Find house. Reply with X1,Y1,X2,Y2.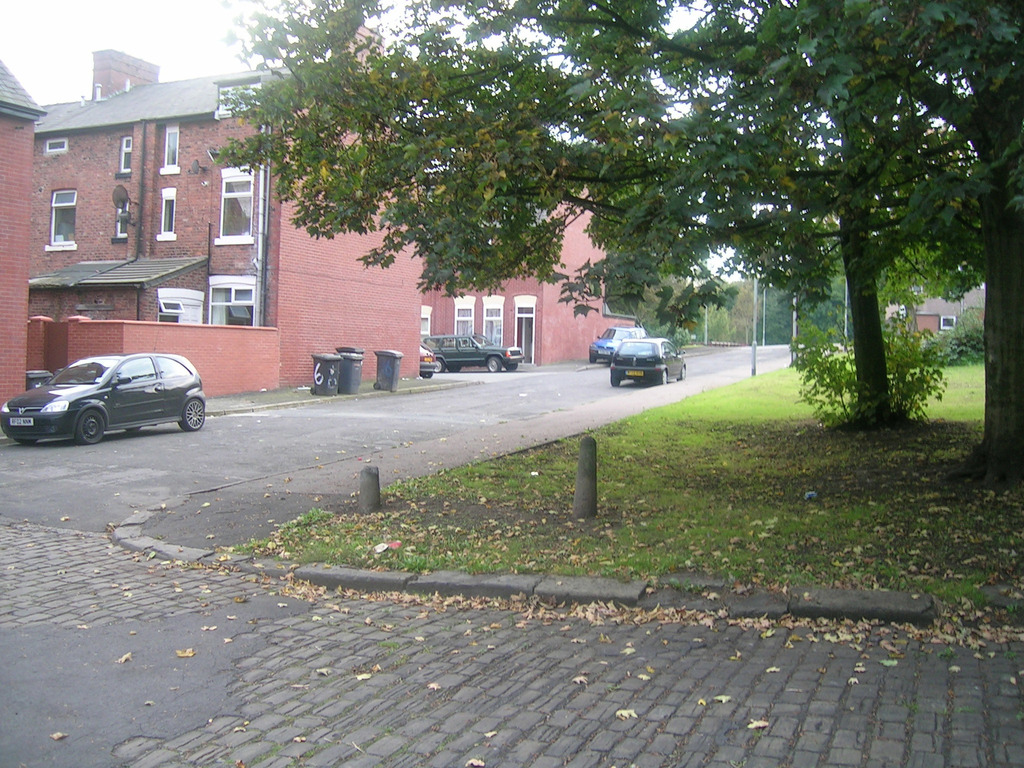
0,60,45,430.
